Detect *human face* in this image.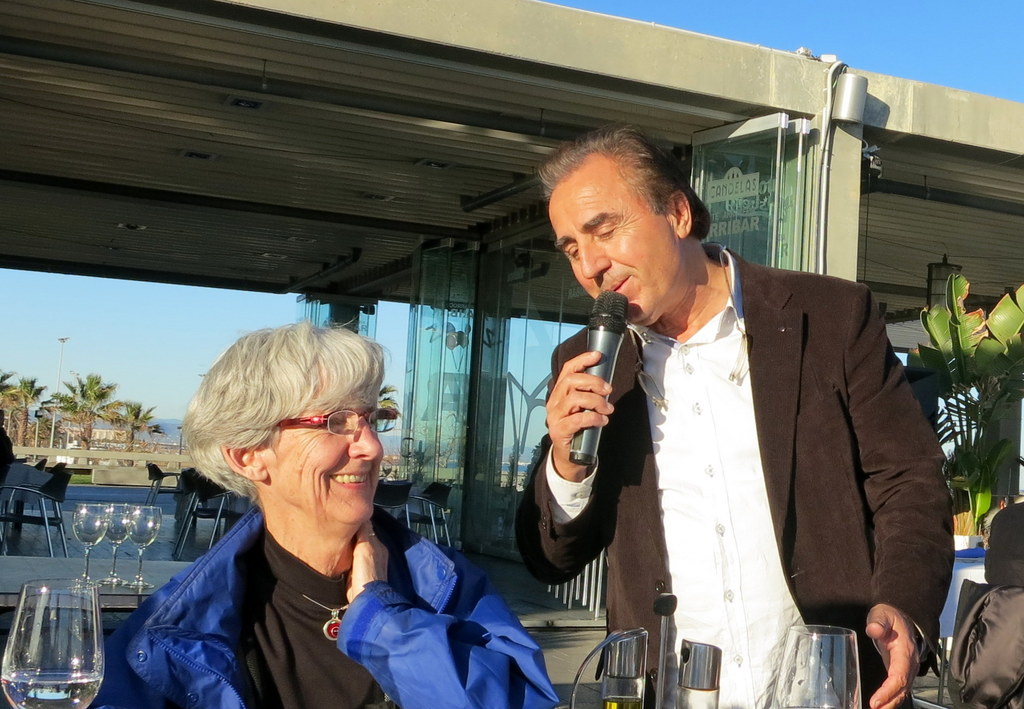
Detection: pyautogui.locateOnScreen(550, 155, 679, 322).
